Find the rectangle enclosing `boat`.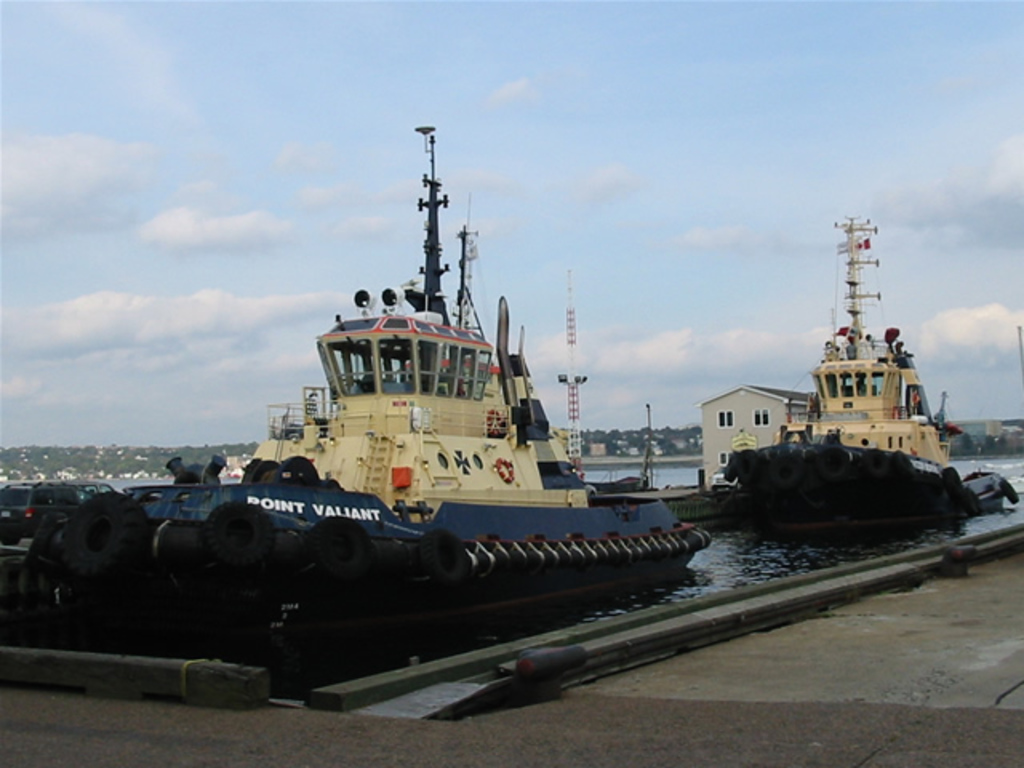
[579,469,646,486].
